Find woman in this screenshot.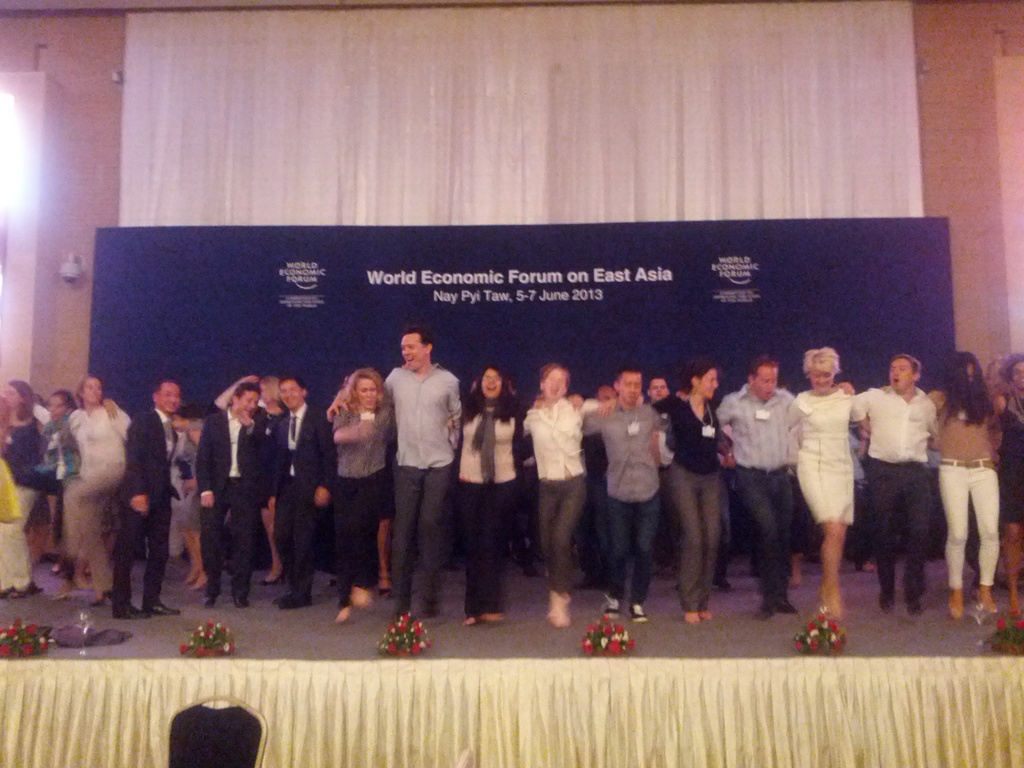
The bounding box for woman is bbox(656, 364, 733, 620).
